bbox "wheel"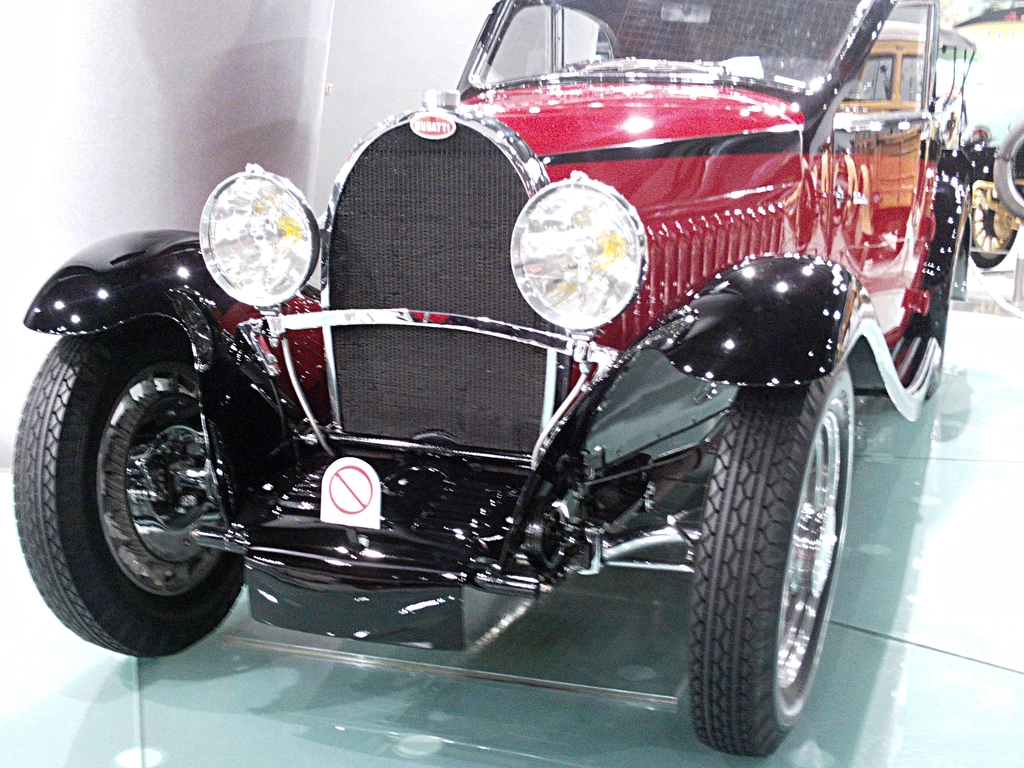
(left=975, top=157, right=1020, bottom=274)
